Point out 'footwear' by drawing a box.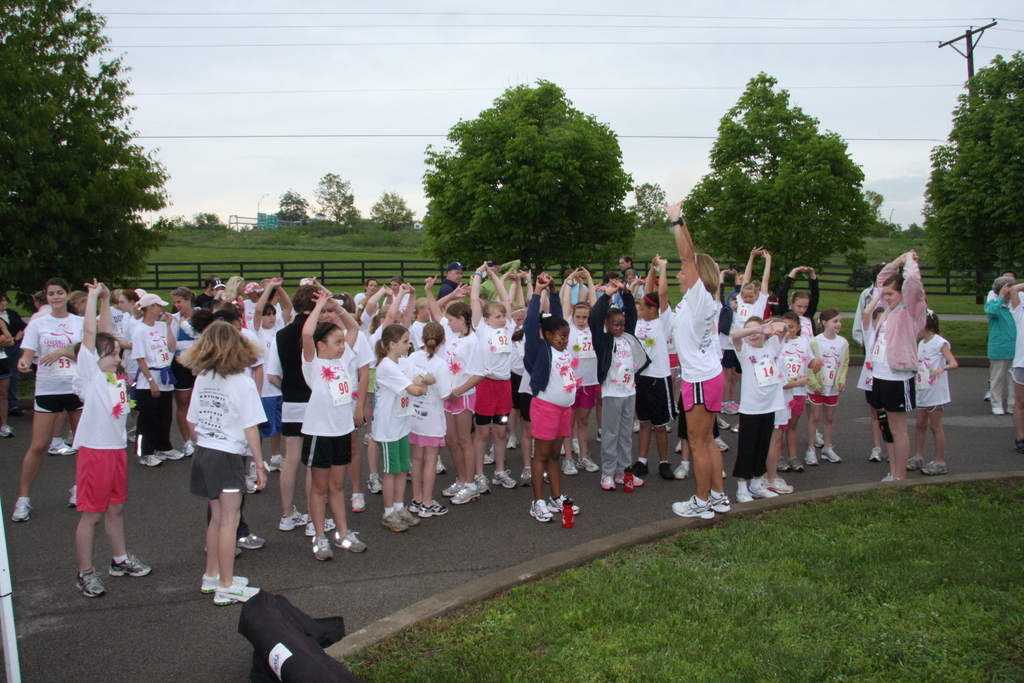
(0, 424, 12, 439).
